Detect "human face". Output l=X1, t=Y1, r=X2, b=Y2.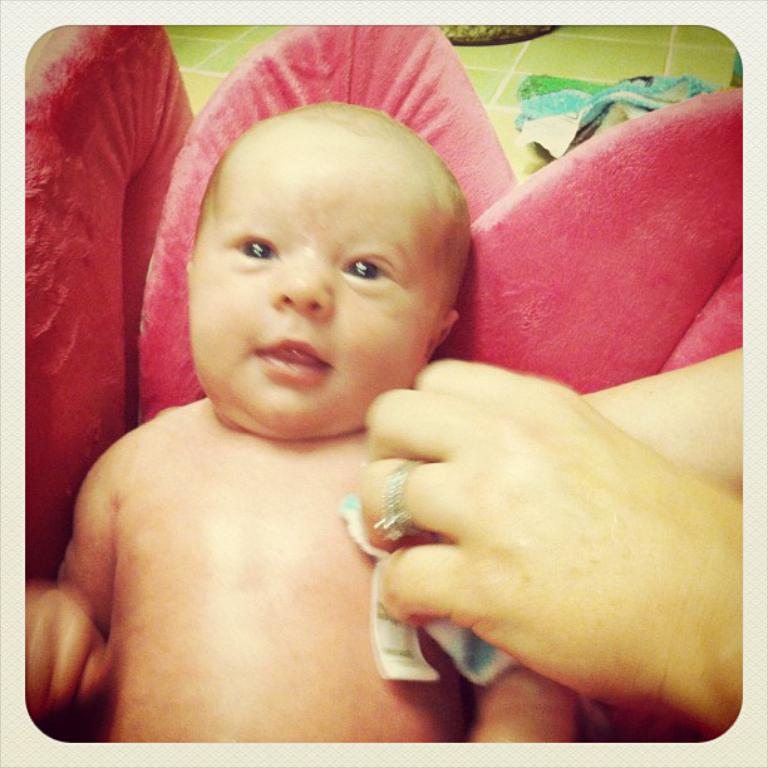
l=191, t=127, r=444, b=440.
